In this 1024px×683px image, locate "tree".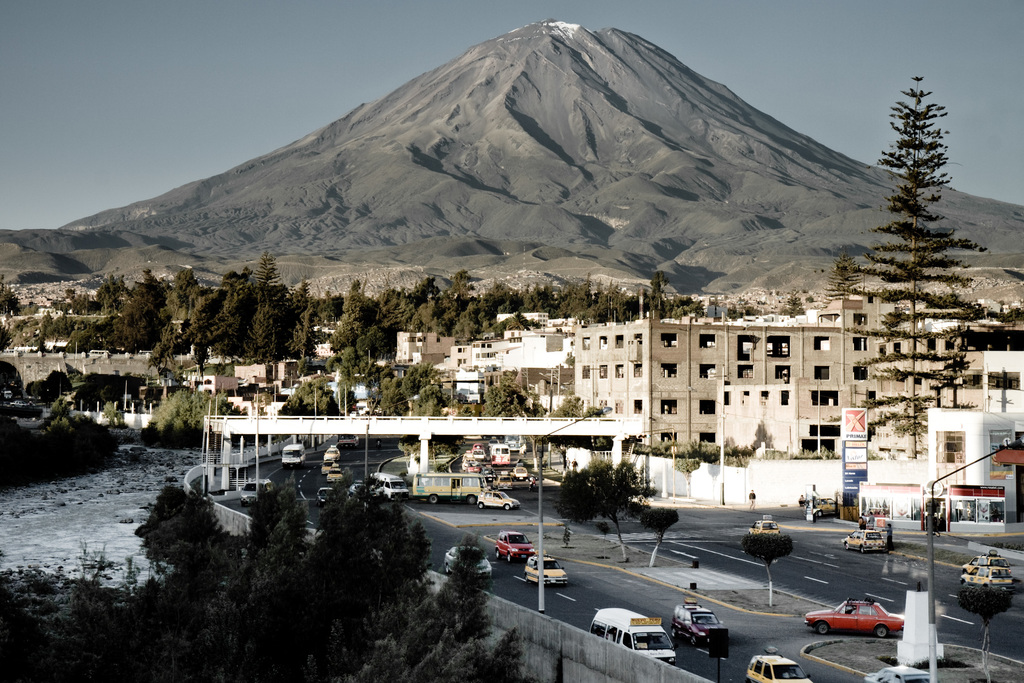
Bounding box: <bbox>276, 377, 339, 416</bbox>.
